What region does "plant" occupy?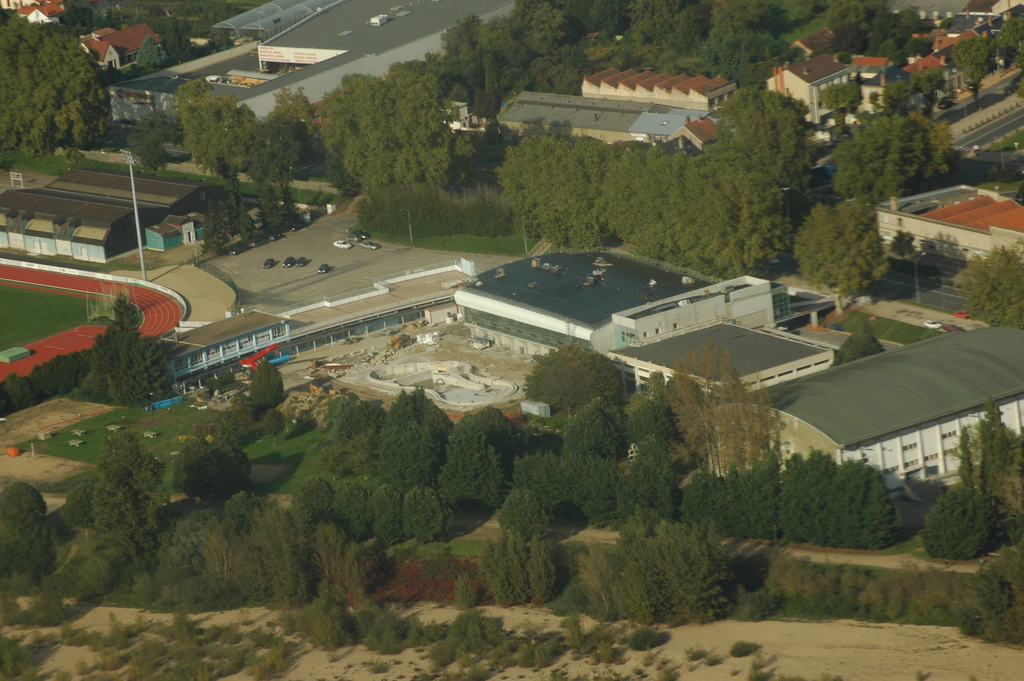
locate(819, 671, 847, 680).
